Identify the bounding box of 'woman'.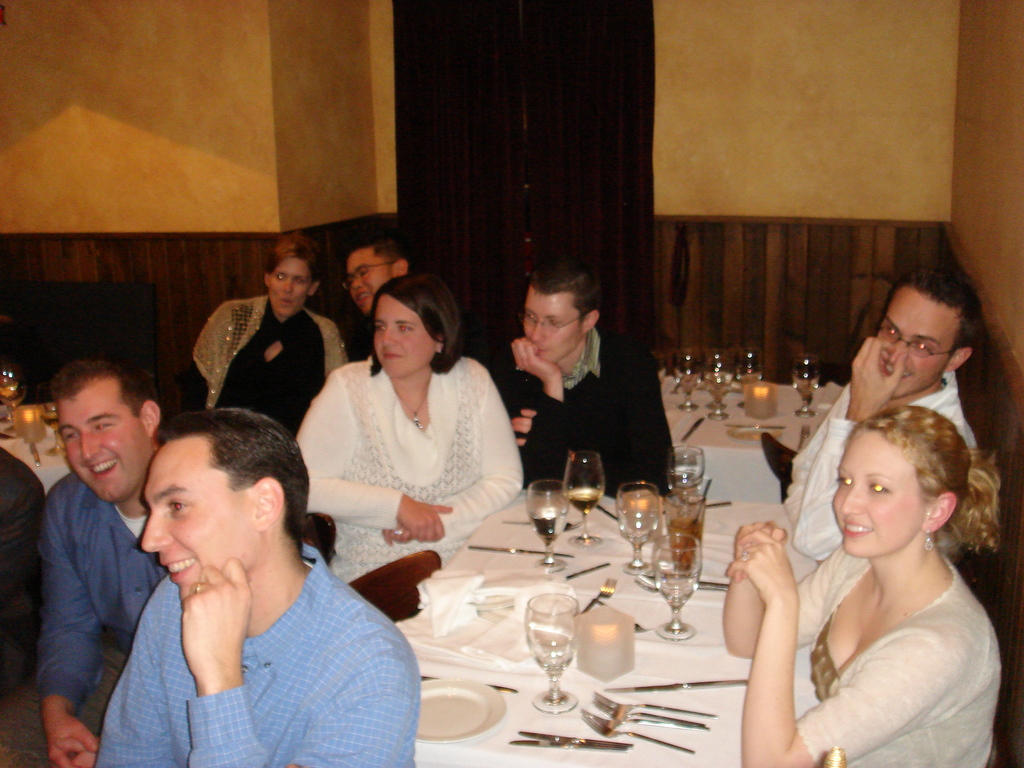
(288, 276, 527, 621).
